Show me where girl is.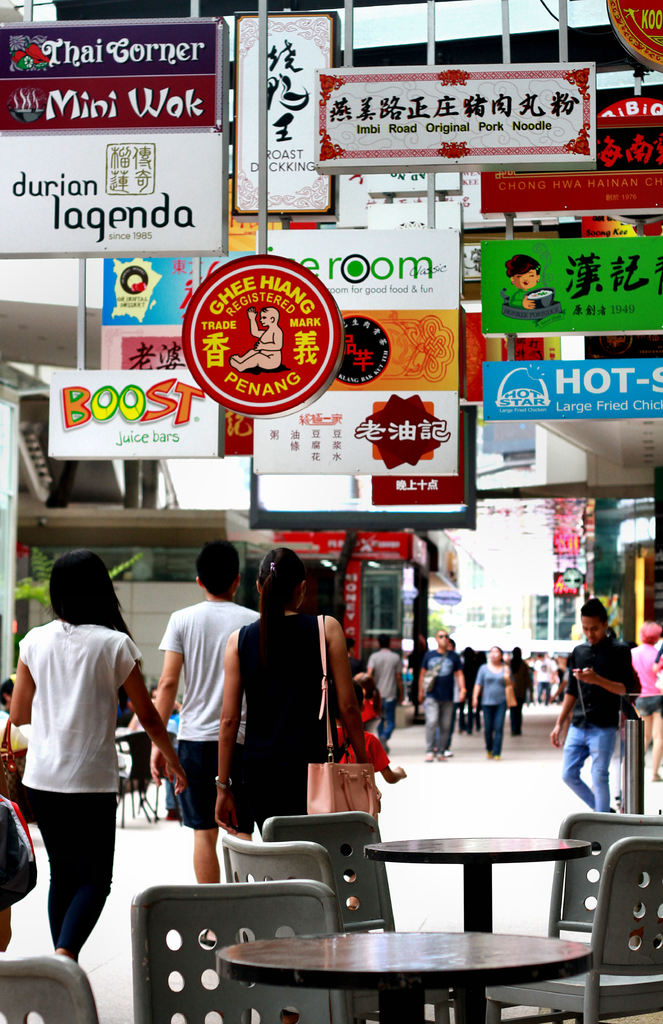
girl is at pyautogui.locateOnScreen(218, 547, 371, 843).
